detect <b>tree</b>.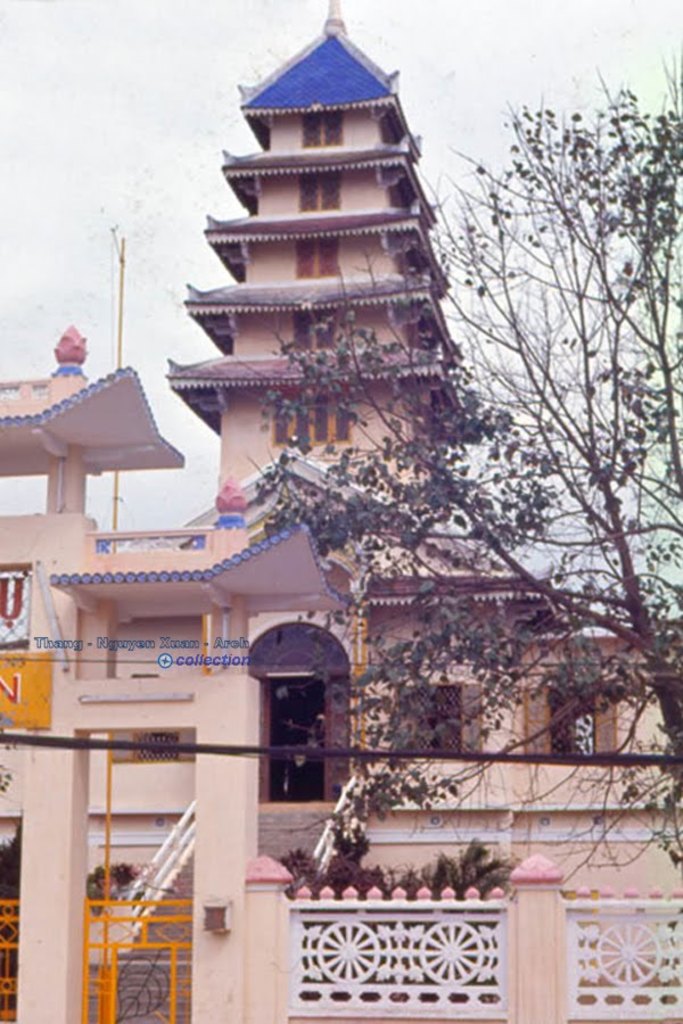
Detected at left=238, top=50, right=682, bottom=874.
